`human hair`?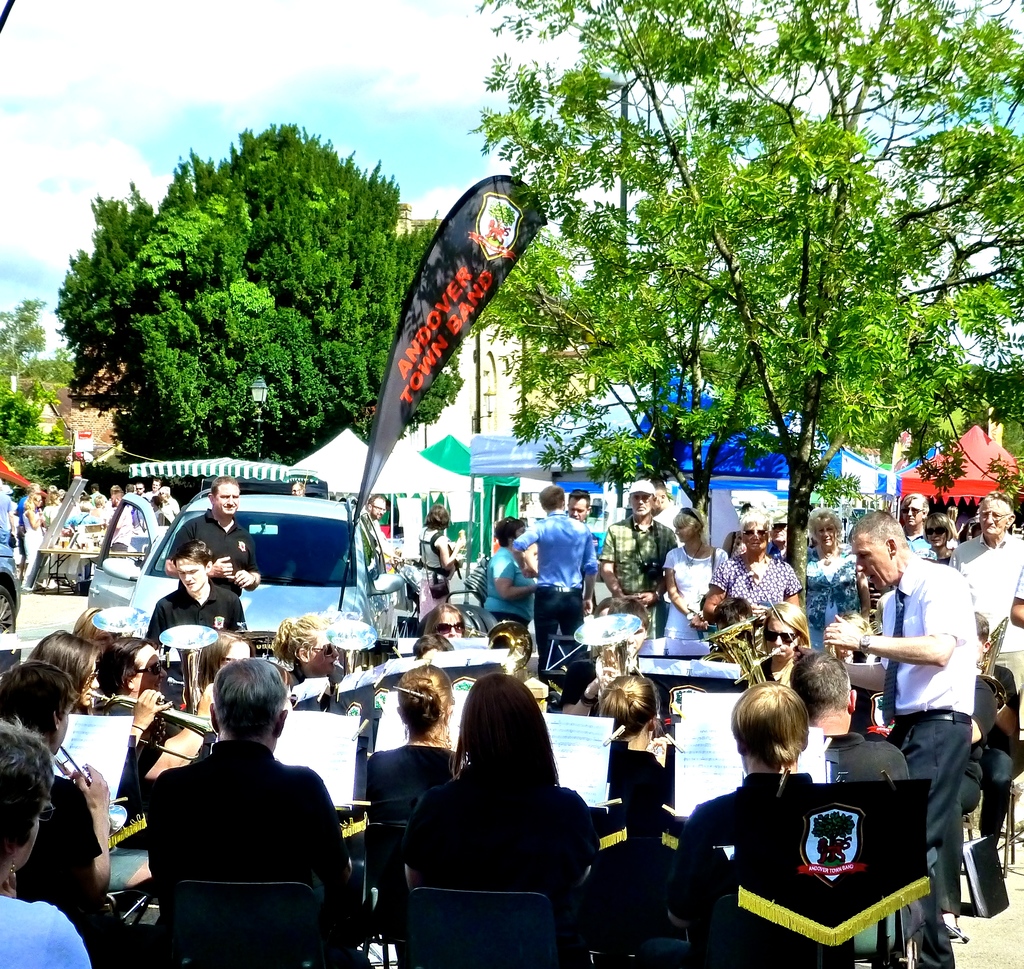
<bbox>568, 487, 591, 515</bbox>
